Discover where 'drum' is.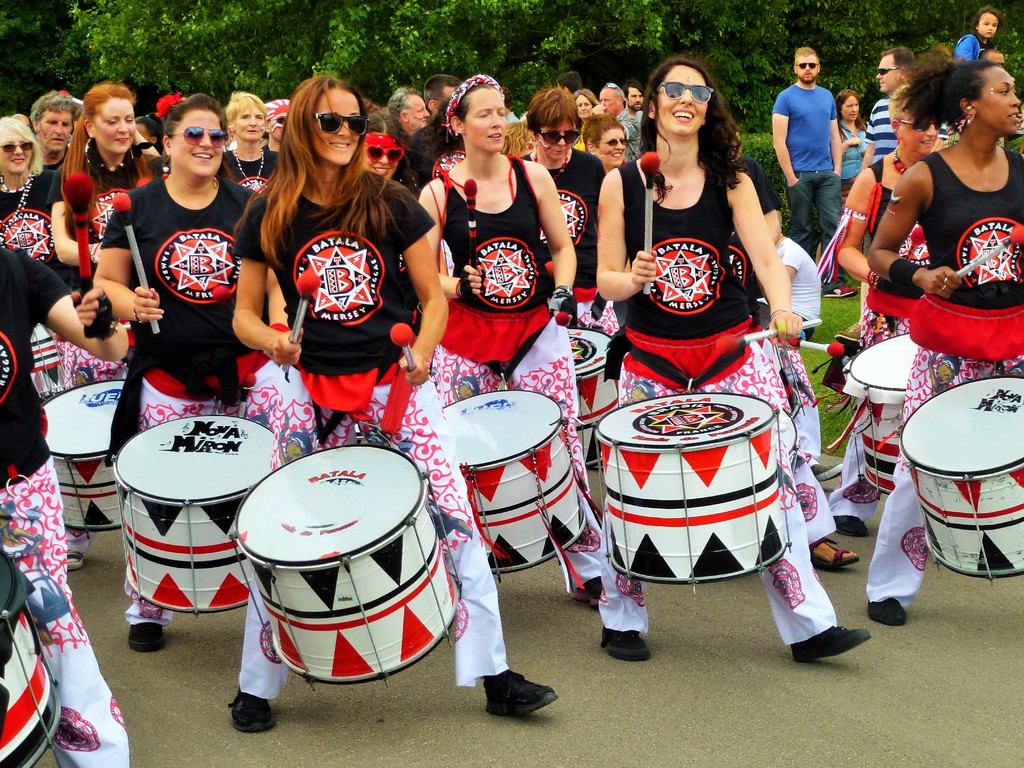
Discovered at left=565, top=323, right=621, bottom=468.
